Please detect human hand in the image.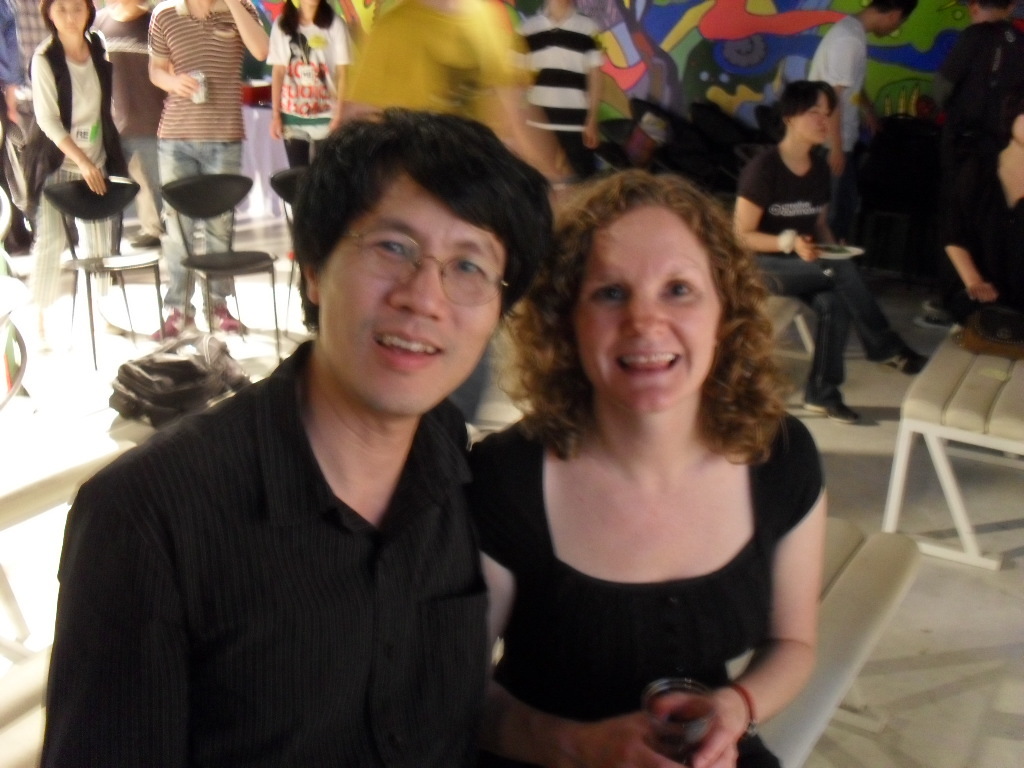
<region>829, 150, 847, 182</region>.
